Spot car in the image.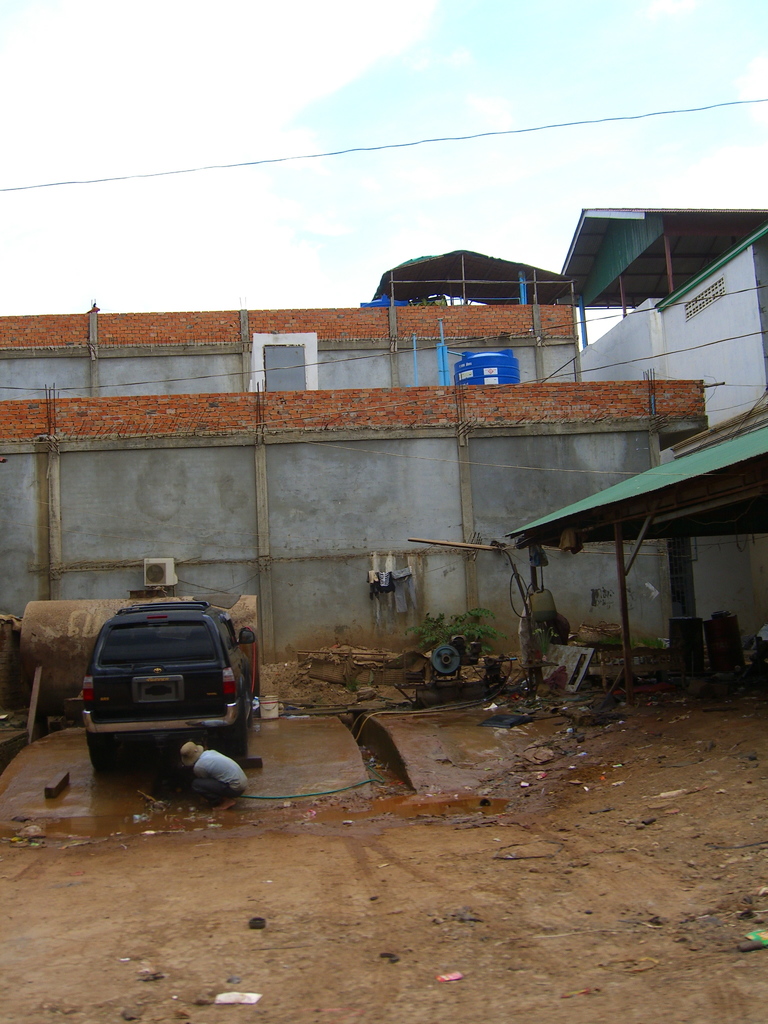
car found at Rect(74, 589, 254, 780).
